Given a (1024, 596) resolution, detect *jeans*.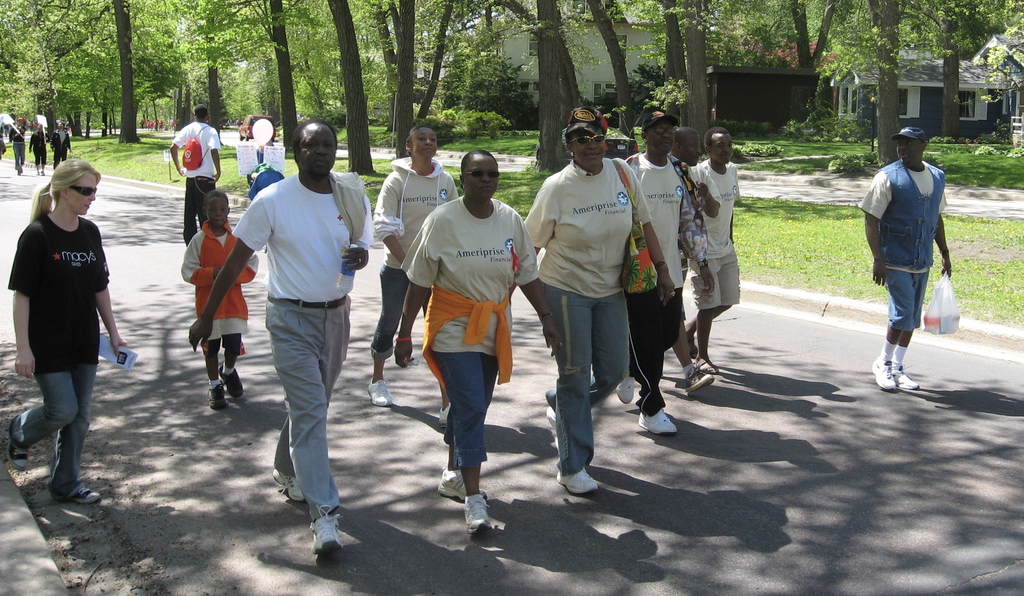
11:140:29:165.
